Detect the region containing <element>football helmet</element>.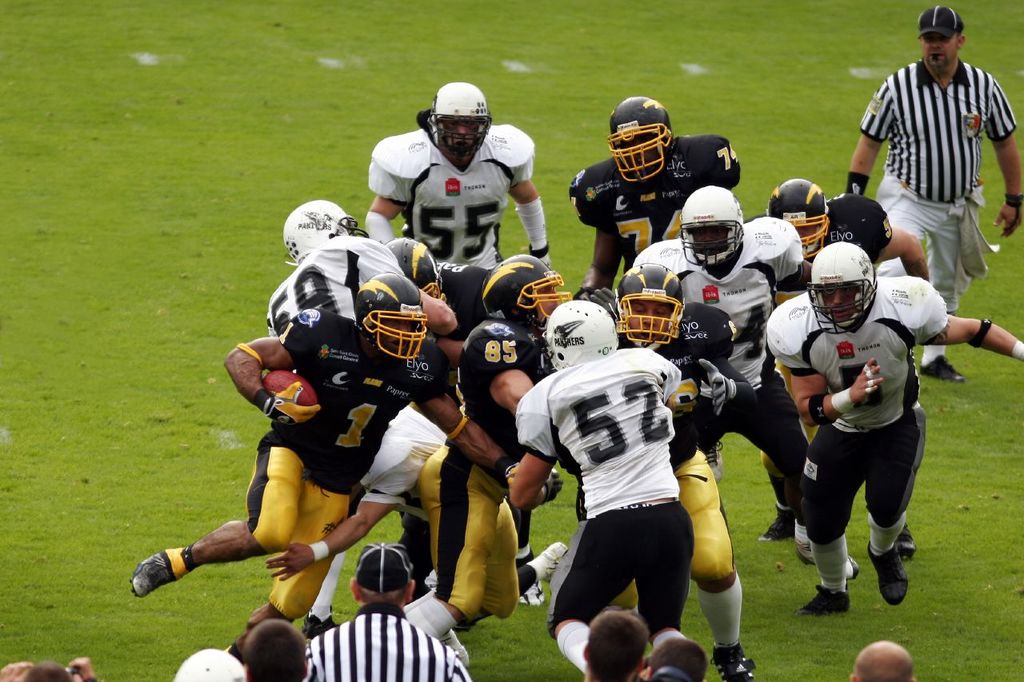
detection(348, 273, 437, 365).
